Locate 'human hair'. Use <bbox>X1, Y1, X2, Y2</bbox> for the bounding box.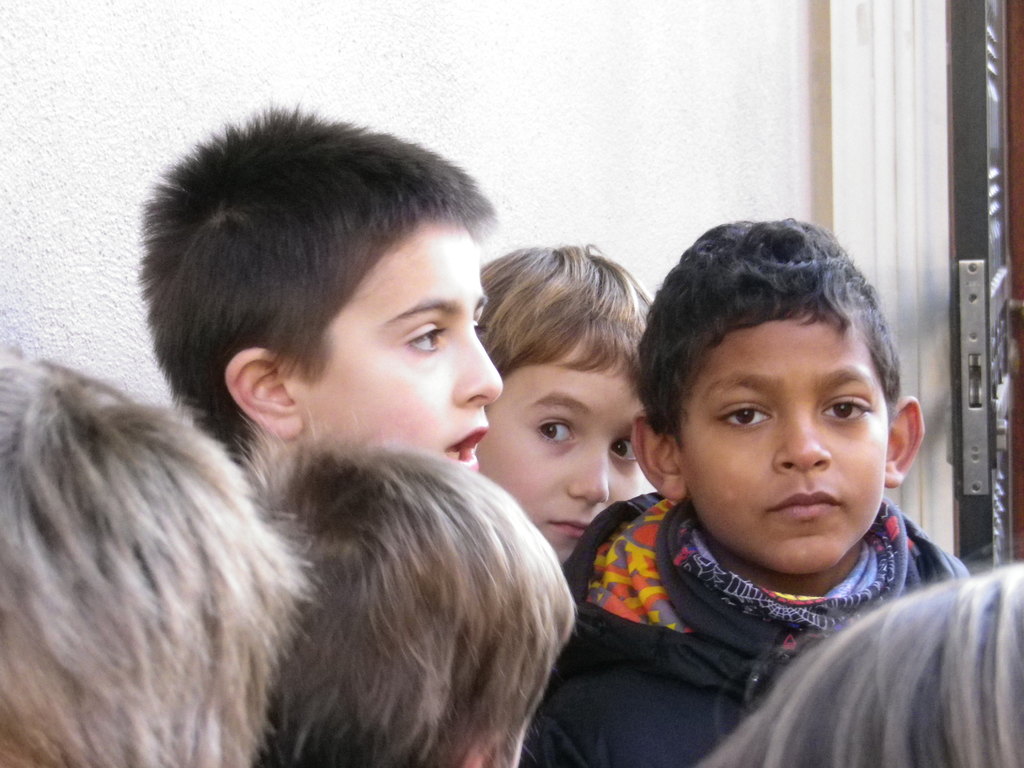
<bbox>0, 345, 314, 767</bbox>.
